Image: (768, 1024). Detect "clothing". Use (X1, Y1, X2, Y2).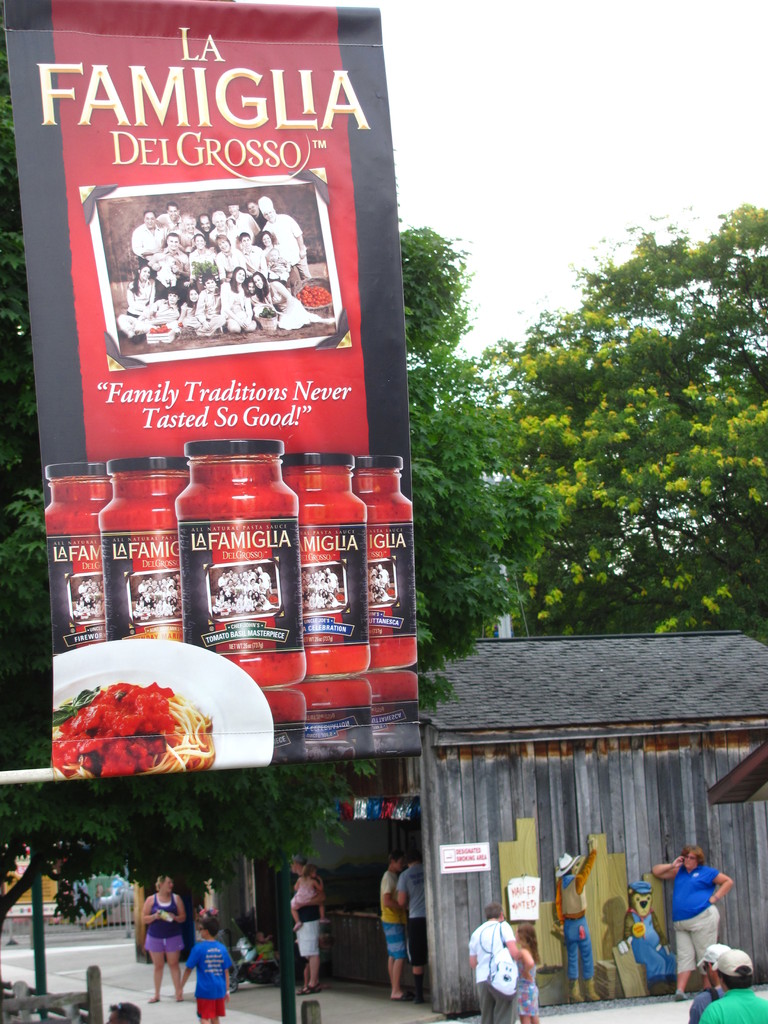
(399, 864, 433, 965).
